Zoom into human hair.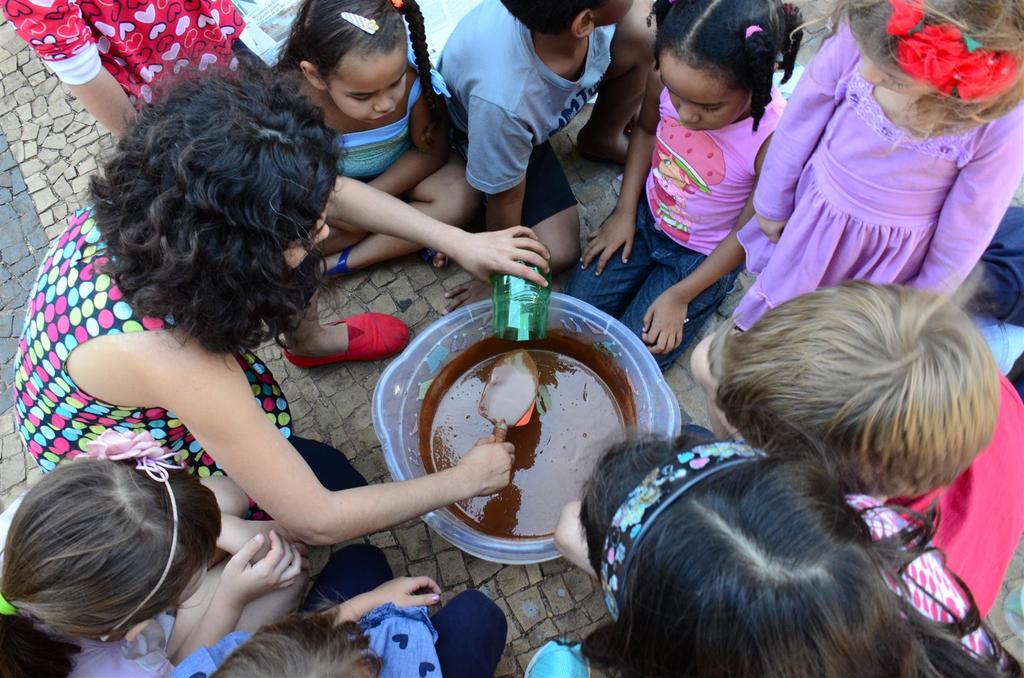
Zoom target: Rect(576, 424, 1000, 677).
